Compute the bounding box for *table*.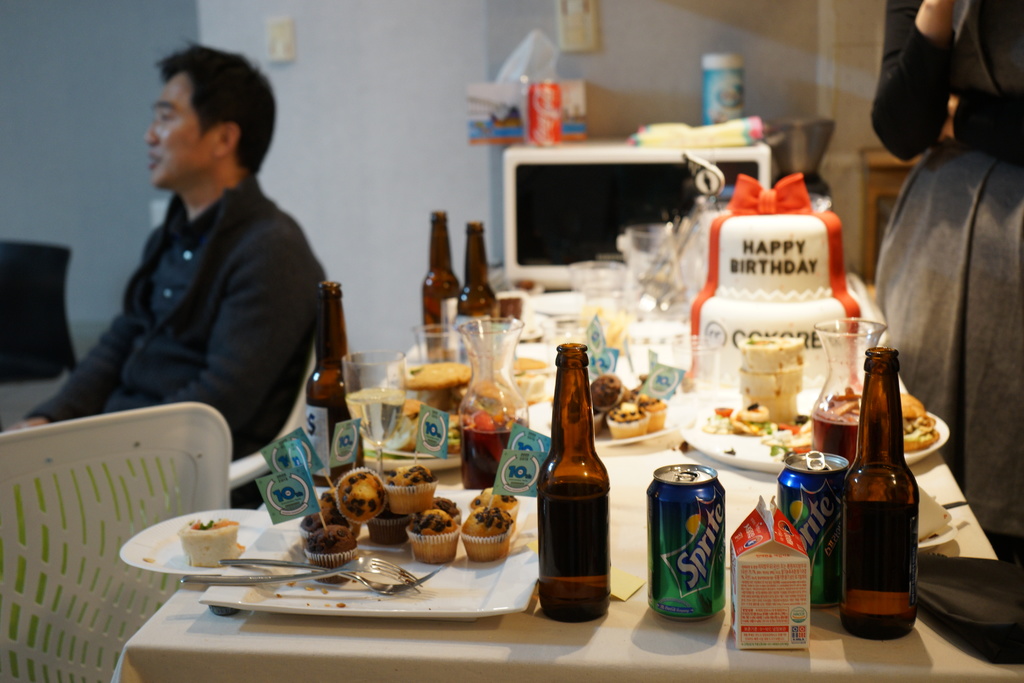
x1=126 y1=286 x2=1023 y2=682.
